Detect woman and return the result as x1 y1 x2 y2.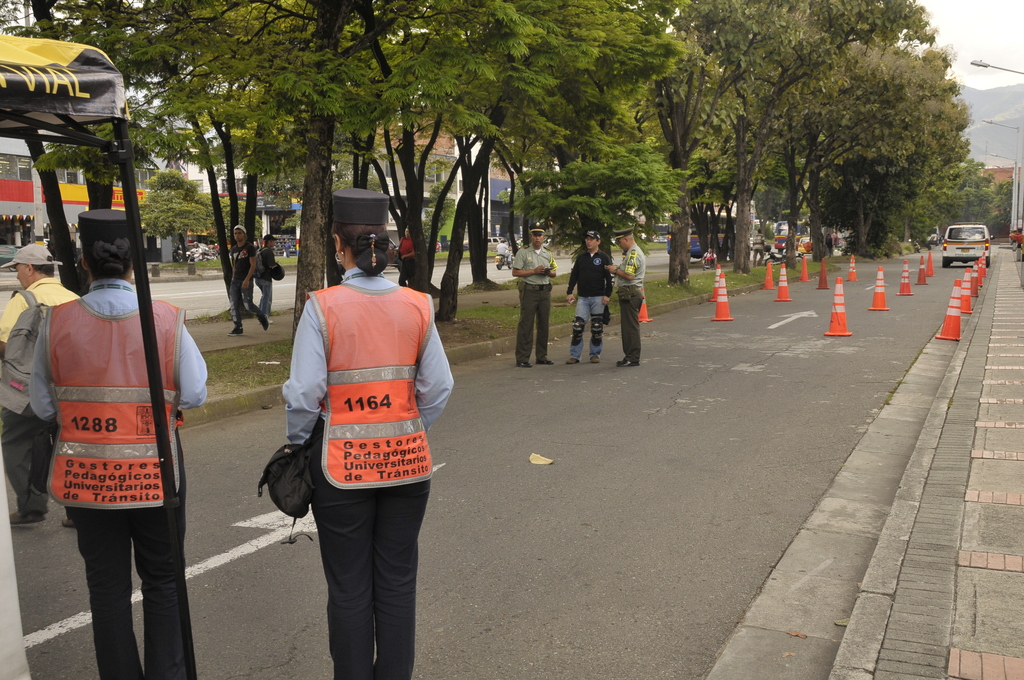
263 232 456 661.
